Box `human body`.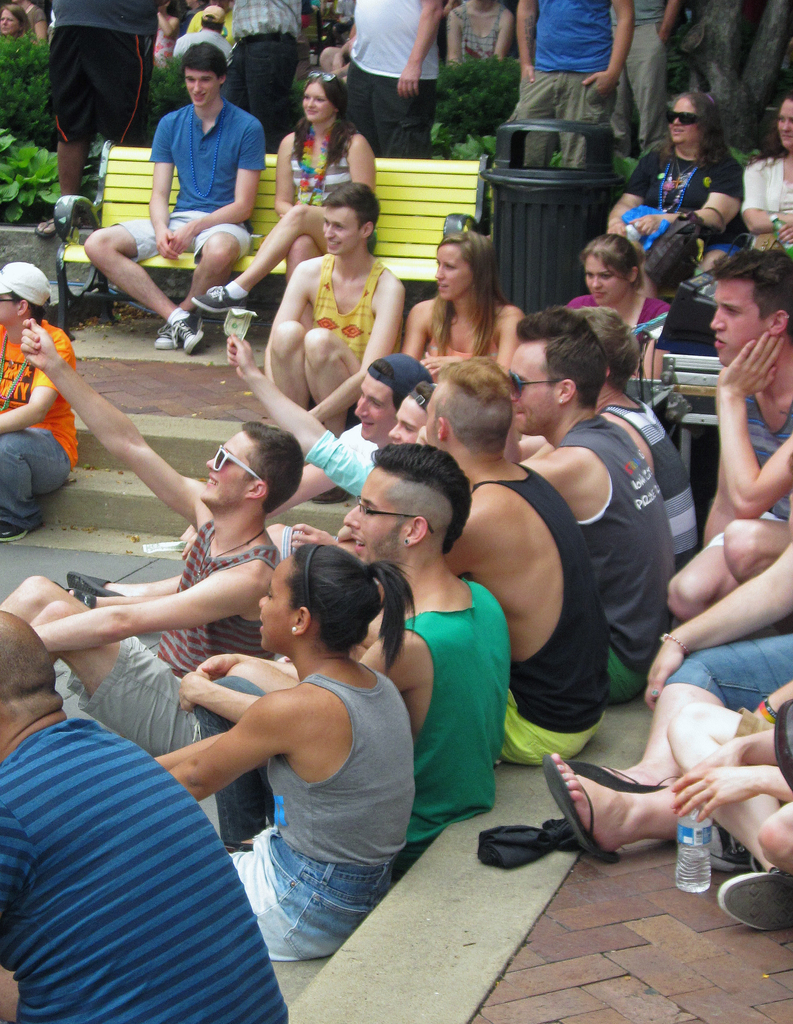
(x1=227, y1=0, x2=304, y2=137).
